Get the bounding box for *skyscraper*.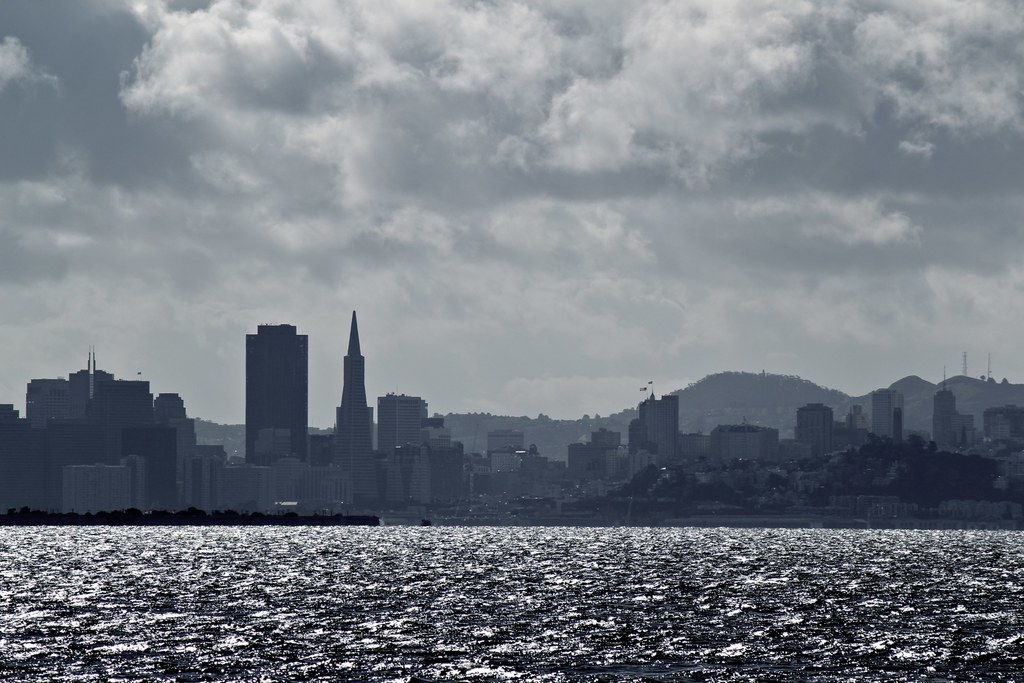
<region>640, 393, 679, 463</region>.
